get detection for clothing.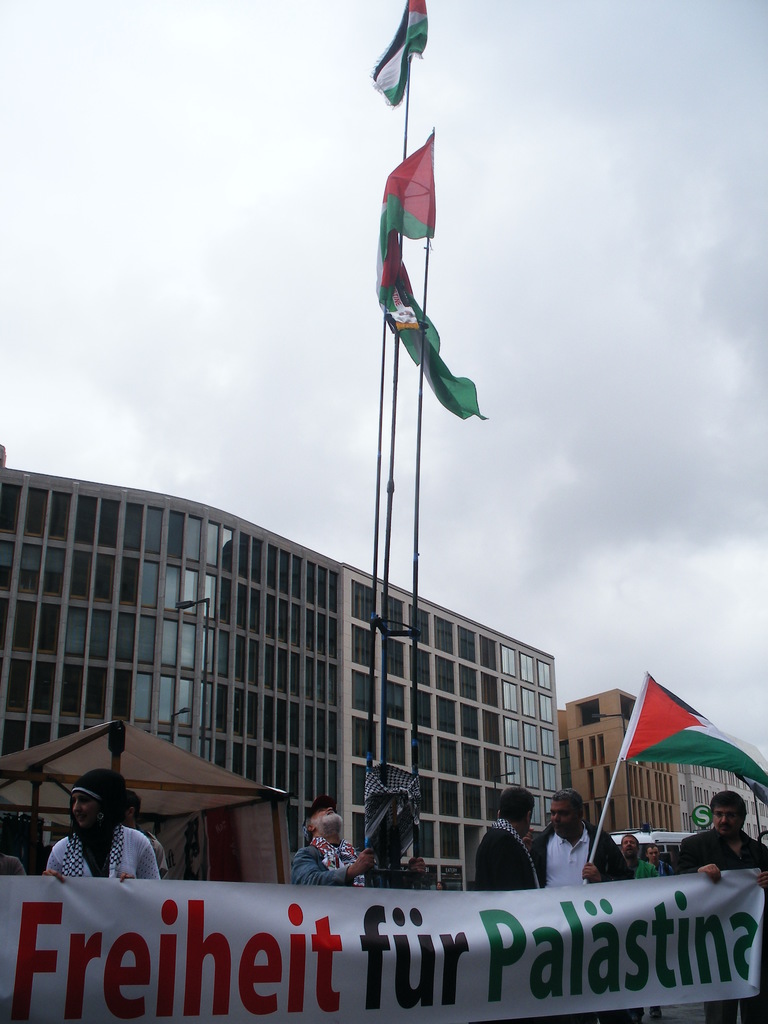
Detection: 474,817,545,890.
